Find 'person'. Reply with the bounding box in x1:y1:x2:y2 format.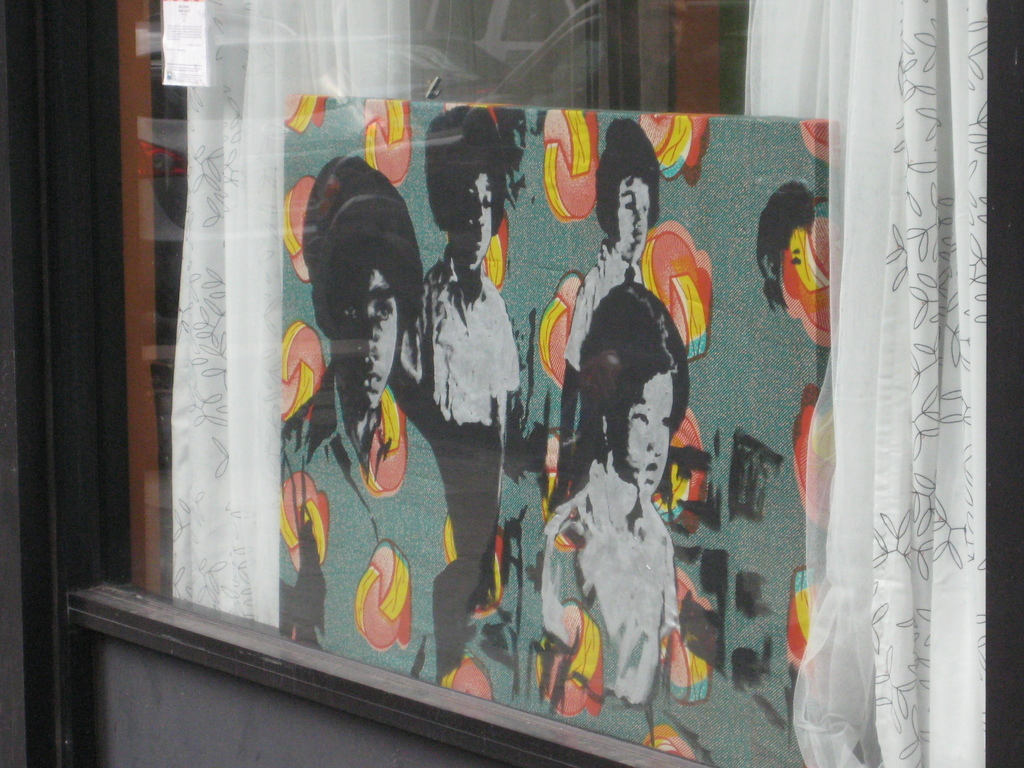
381:100:515:688.
